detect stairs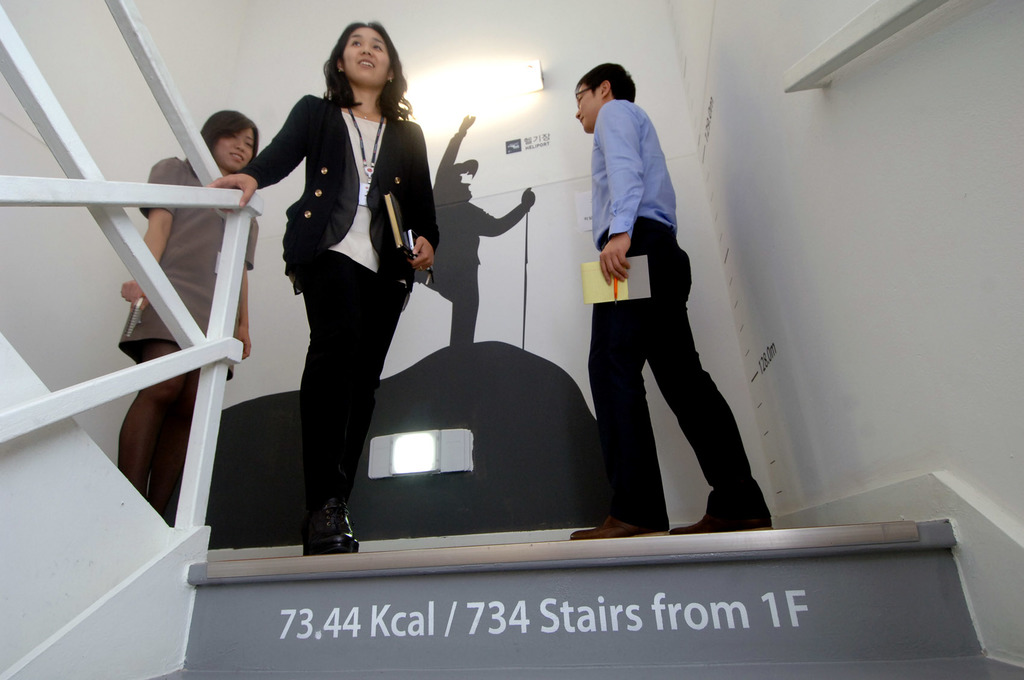
[145,516,1021,679]
